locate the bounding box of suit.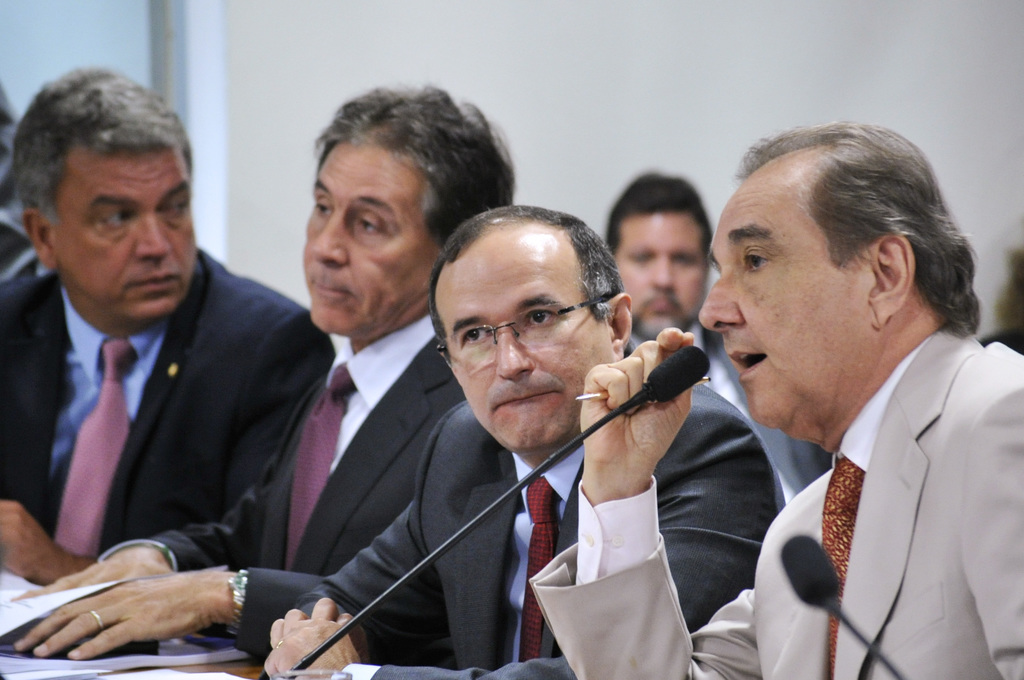
Bounding box: Rect(525, 317, 1023, 679).
